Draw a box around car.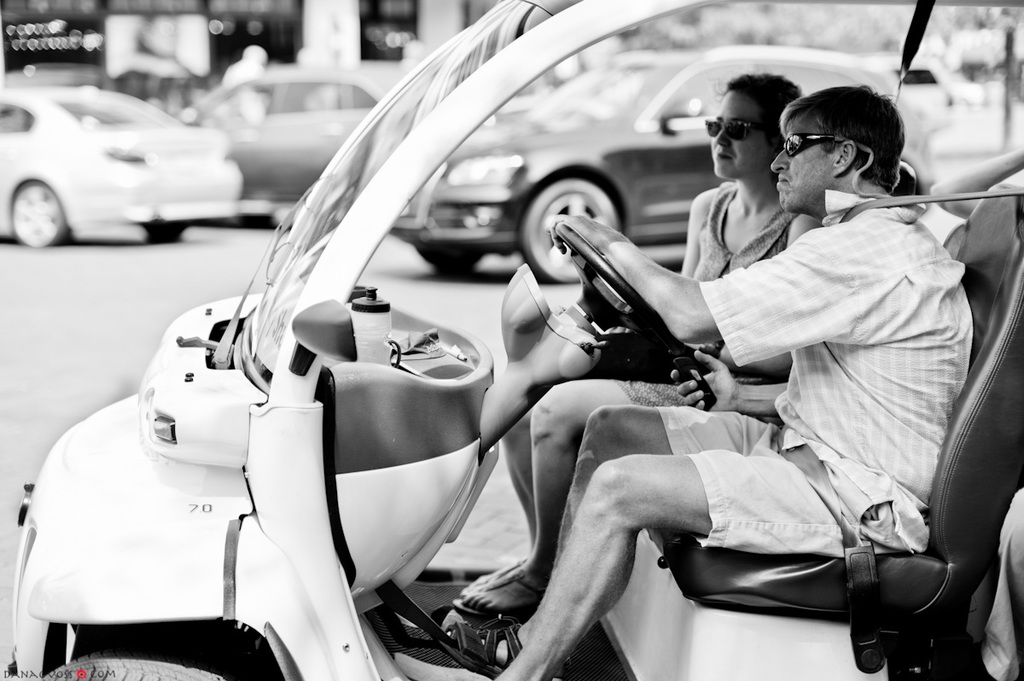
[0,81,247,259].
